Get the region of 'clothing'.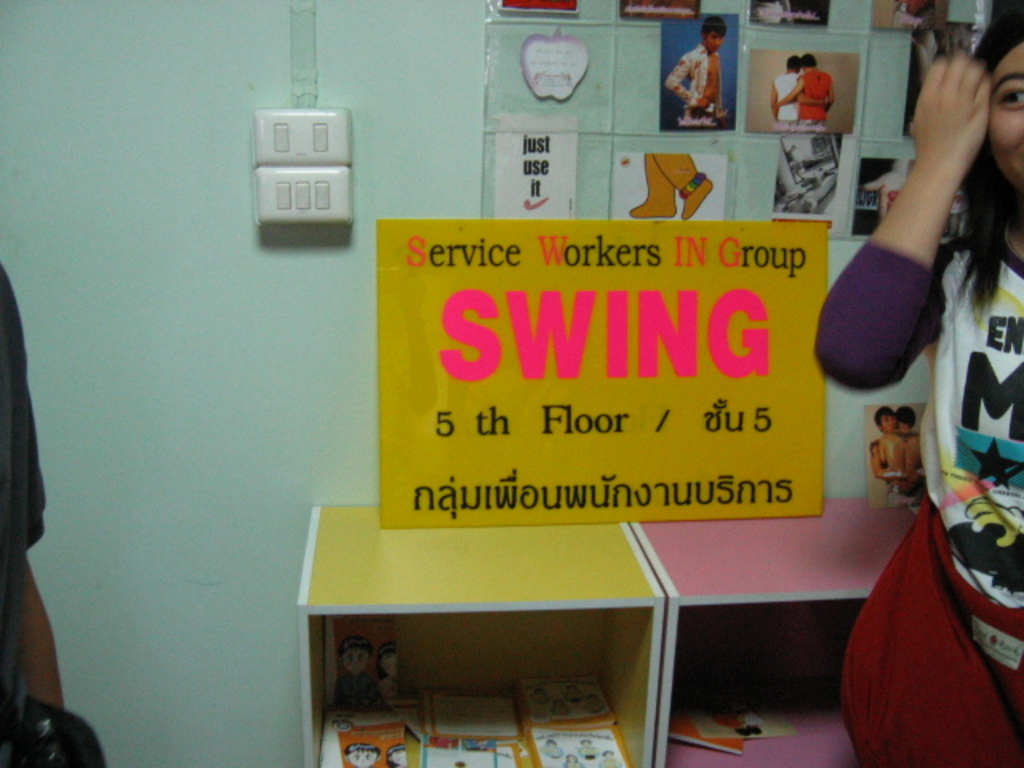
[x1=666, y1=45, x2=725, y2=128].
